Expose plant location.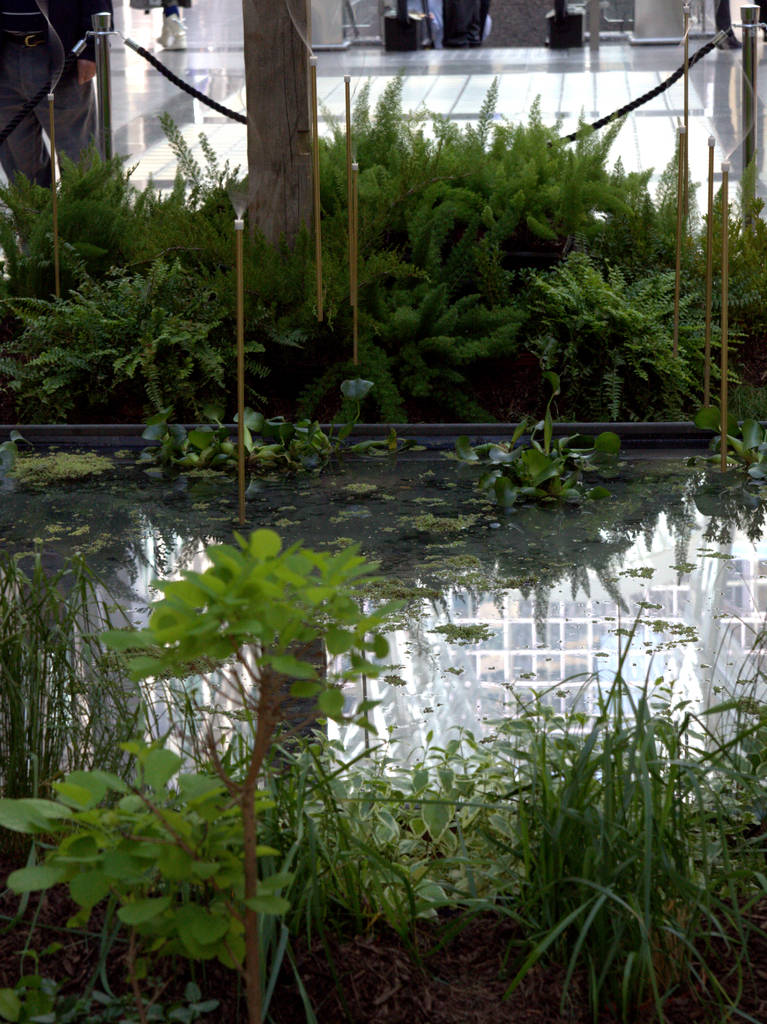
Exposed at box(680, 407, 766, 538).
